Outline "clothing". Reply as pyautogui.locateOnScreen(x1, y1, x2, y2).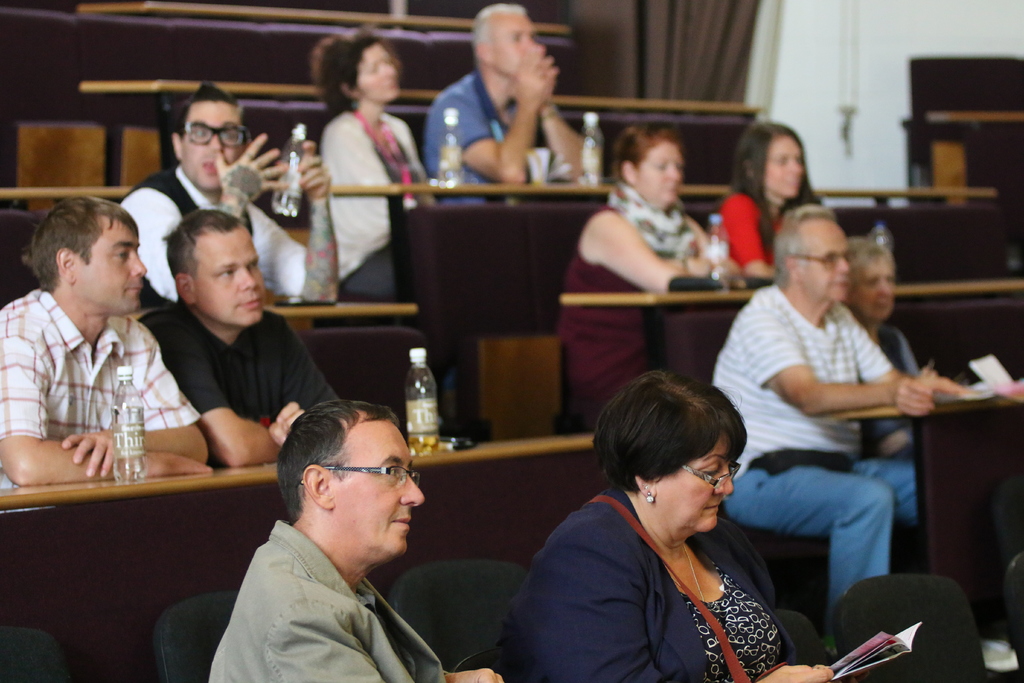
pyautogui.locateOnScreen(319, 106, 430, 304).
